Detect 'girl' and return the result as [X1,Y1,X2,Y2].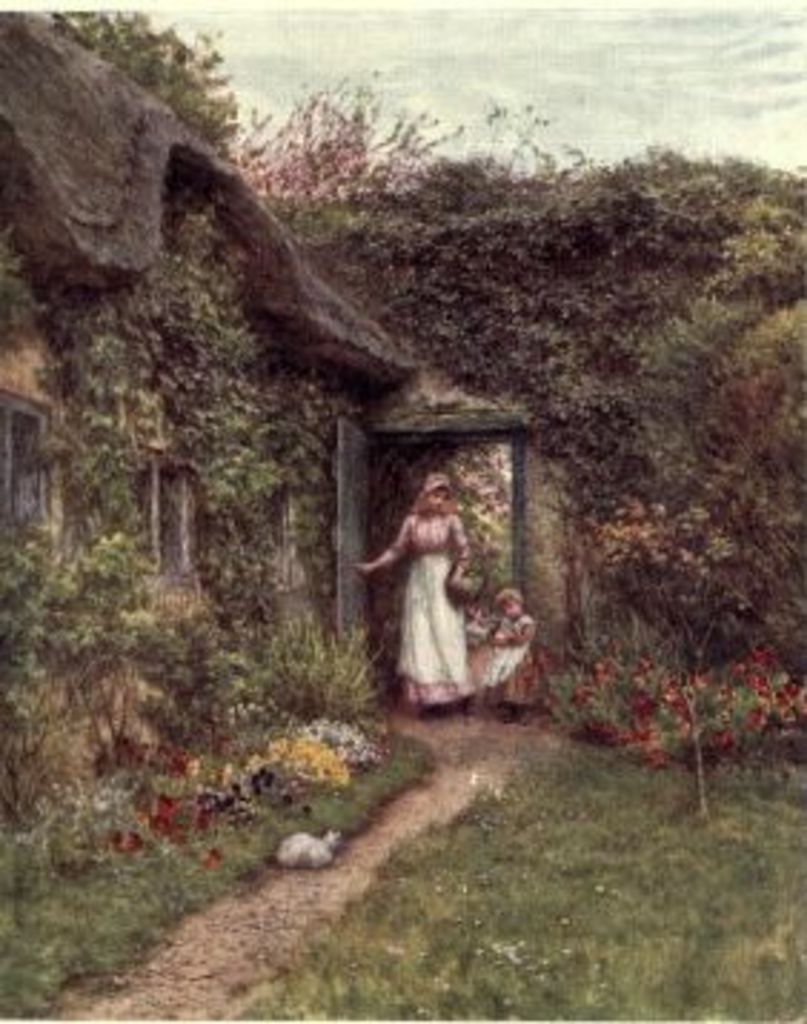
[489,584,535,698].
